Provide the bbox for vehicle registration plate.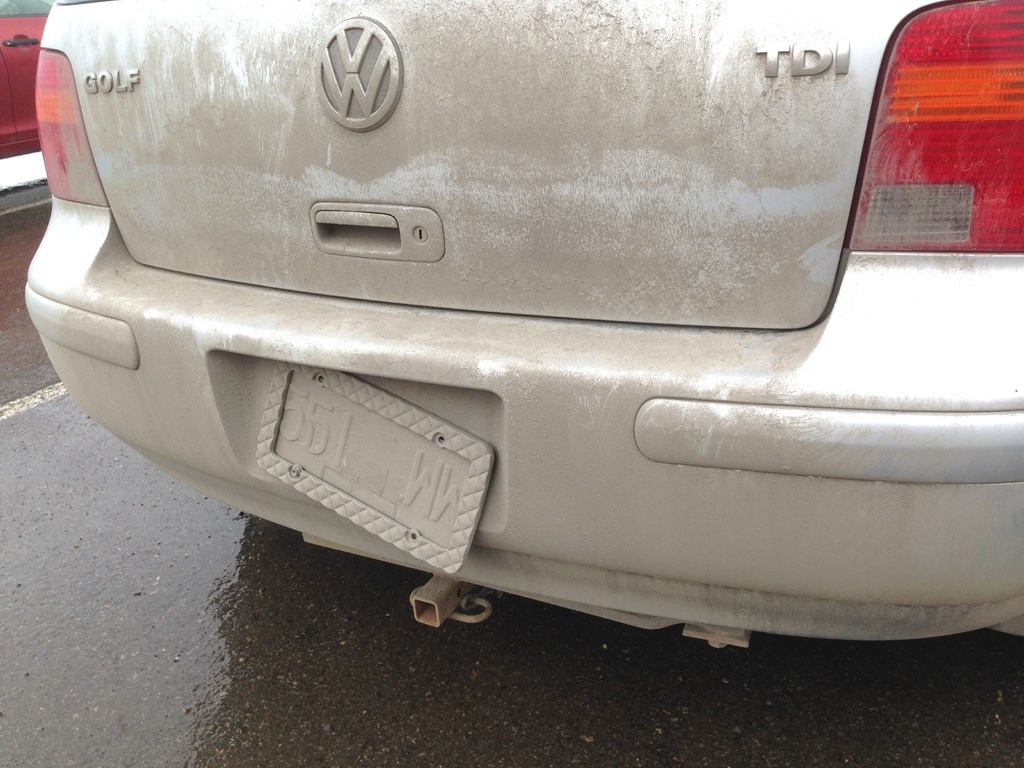
273:373:472:549.
